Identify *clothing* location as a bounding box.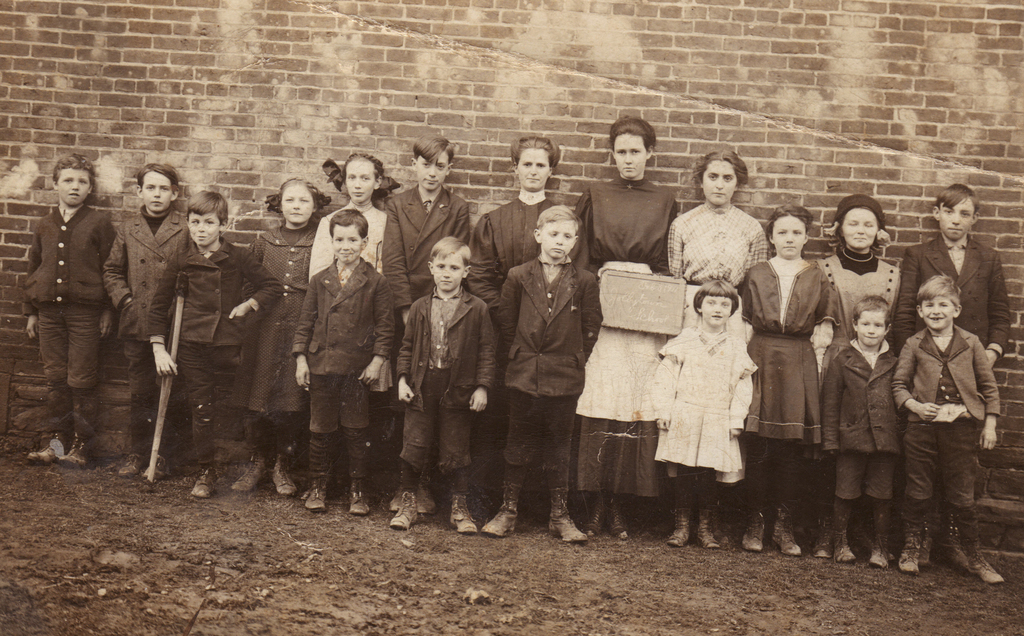
<box>117,206,189,345</box>.
